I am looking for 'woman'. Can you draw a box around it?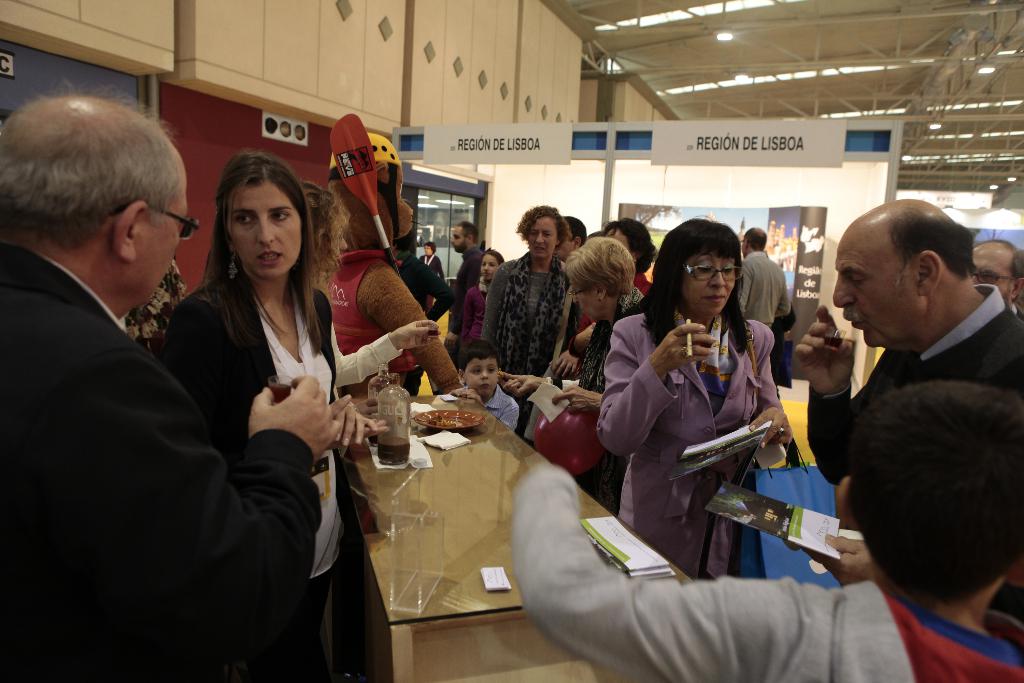
Sure, the bounding box is 595 213 794 584.
